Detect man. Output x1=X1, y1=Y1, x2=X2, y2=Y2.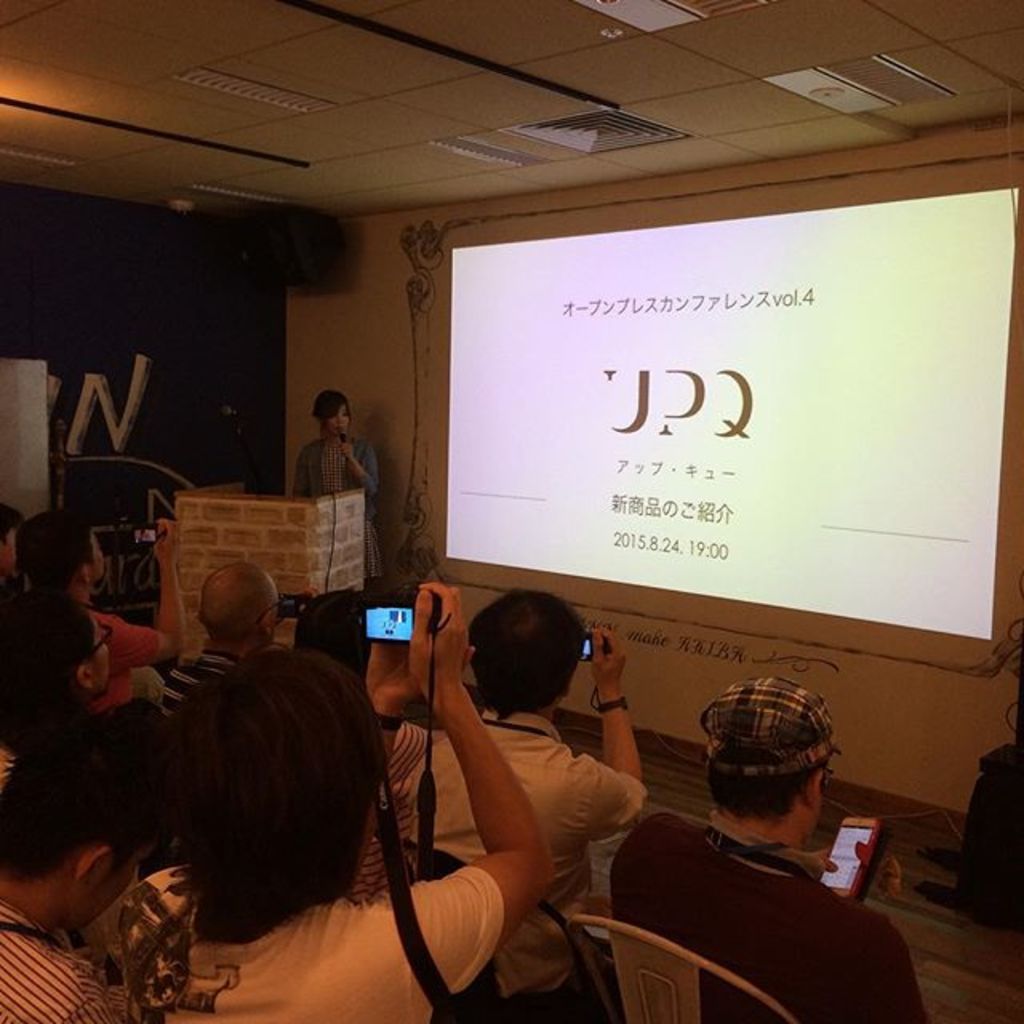
x1=418, y1=595, x2=645, y2=995.
